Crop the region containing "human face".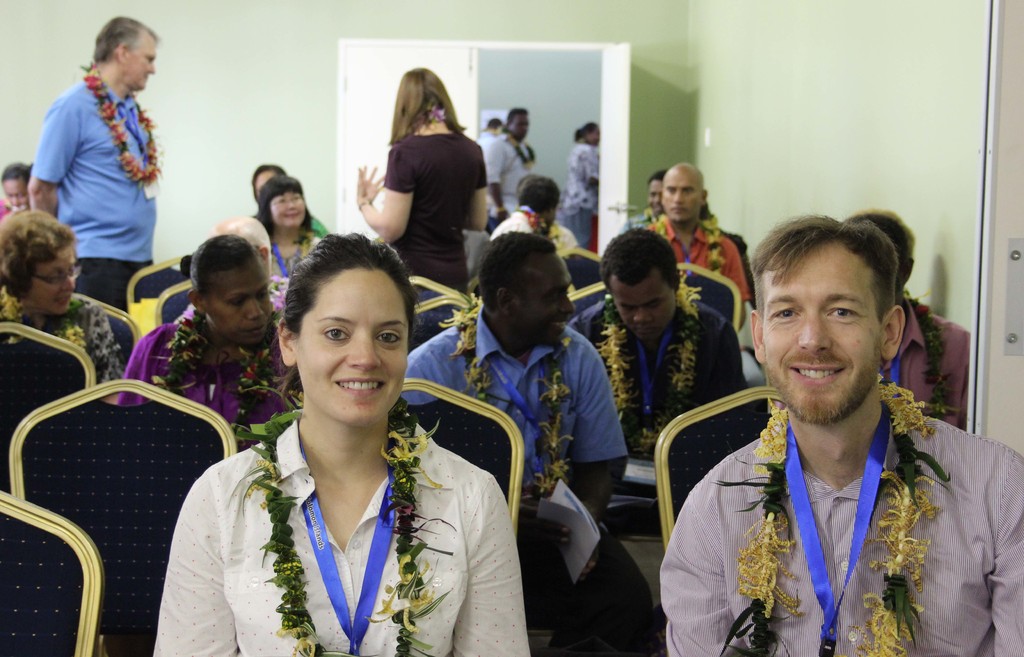
Crop region: [33, 231, 76, 316].
